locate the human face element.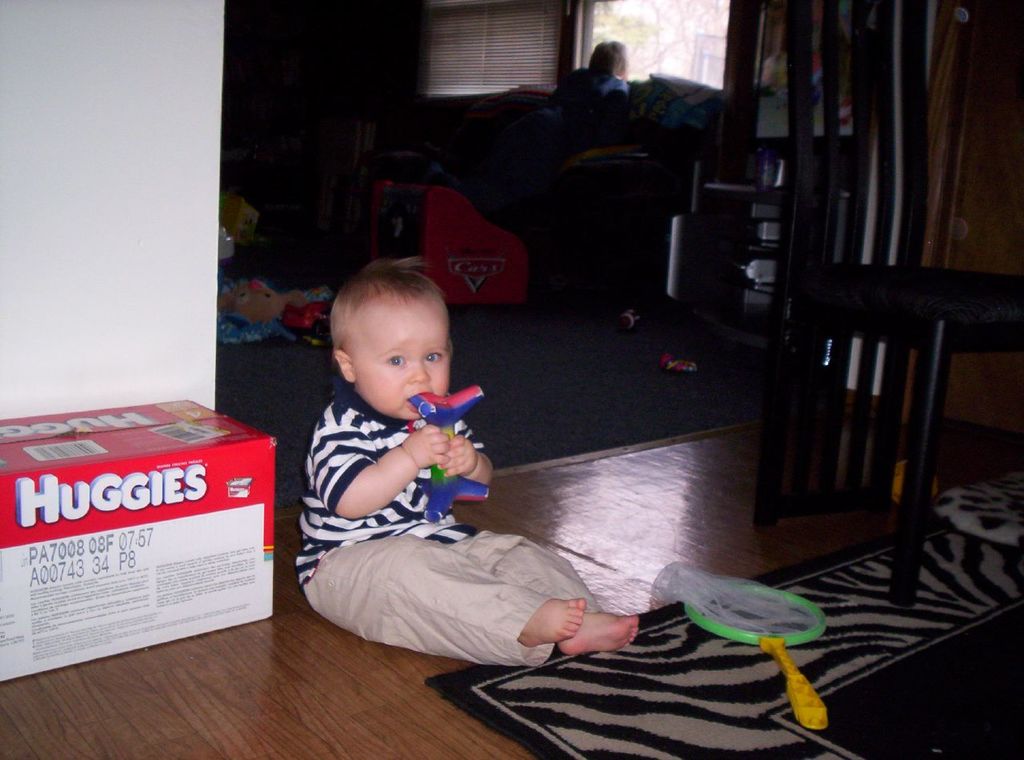
Element bbox: (354, 306, 449, 420).
